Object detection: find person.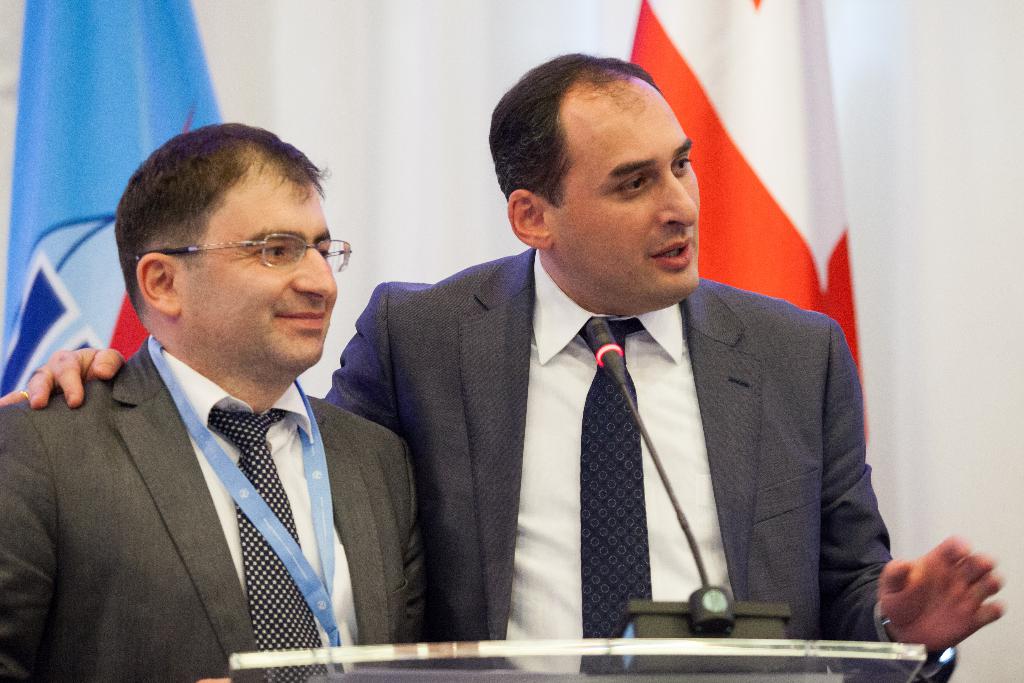
l=0, t=47, r=1011, b=680.
